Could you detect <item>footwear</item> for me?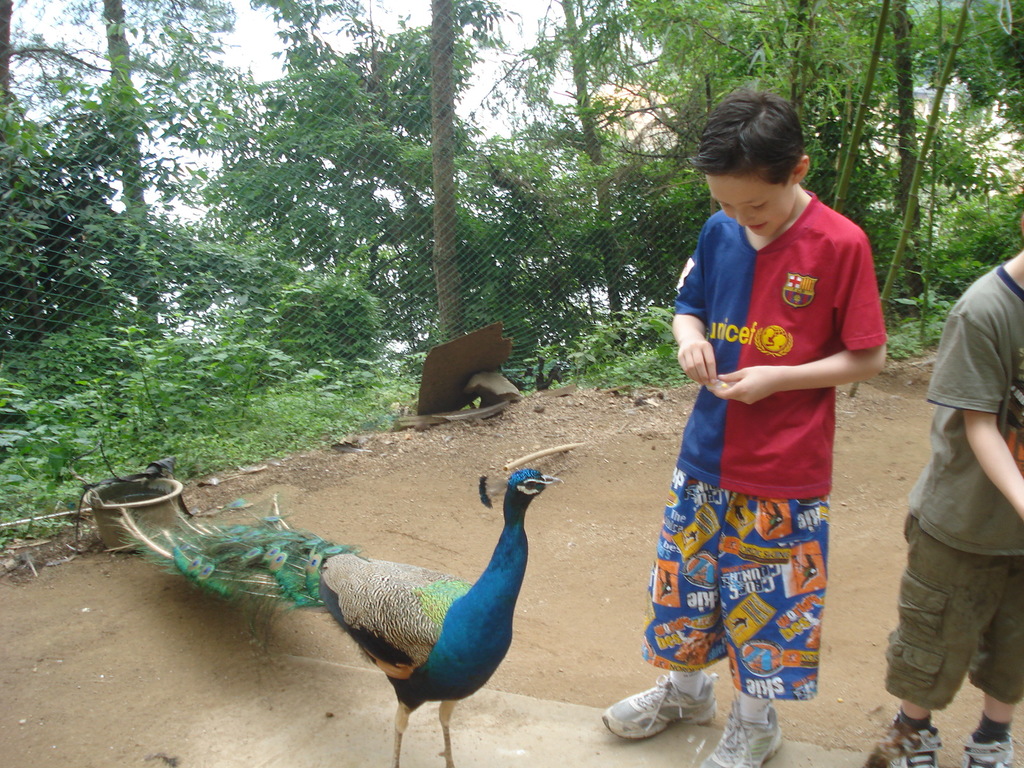
Detection result: bbox(602, 669, 713, 743).
